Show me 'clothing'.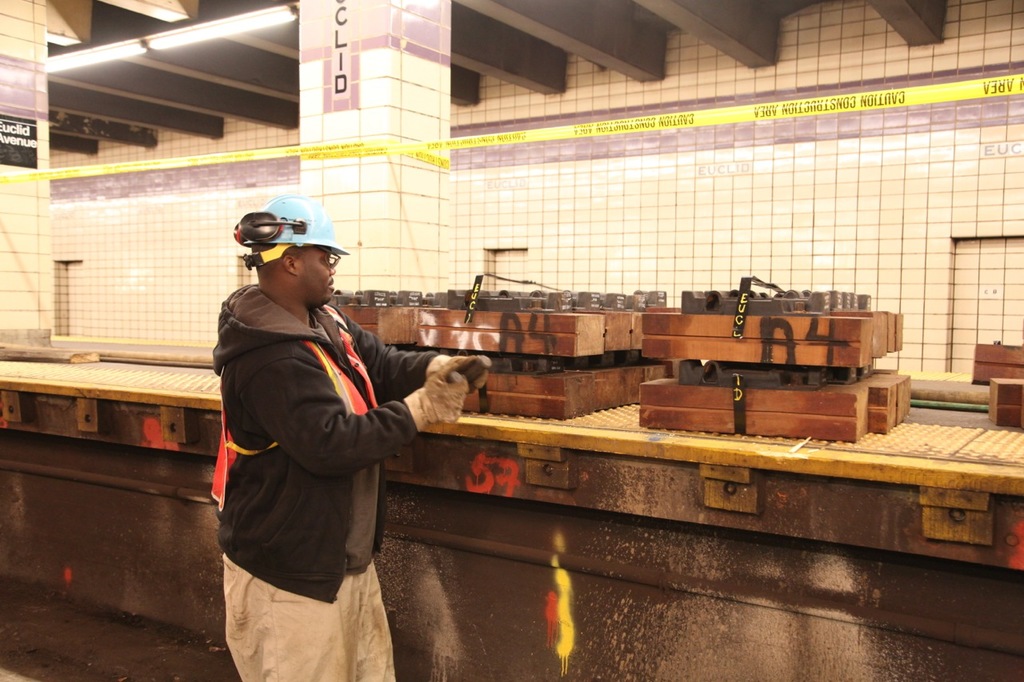
'clothing' is here: region(197, 279, 442, 602).
